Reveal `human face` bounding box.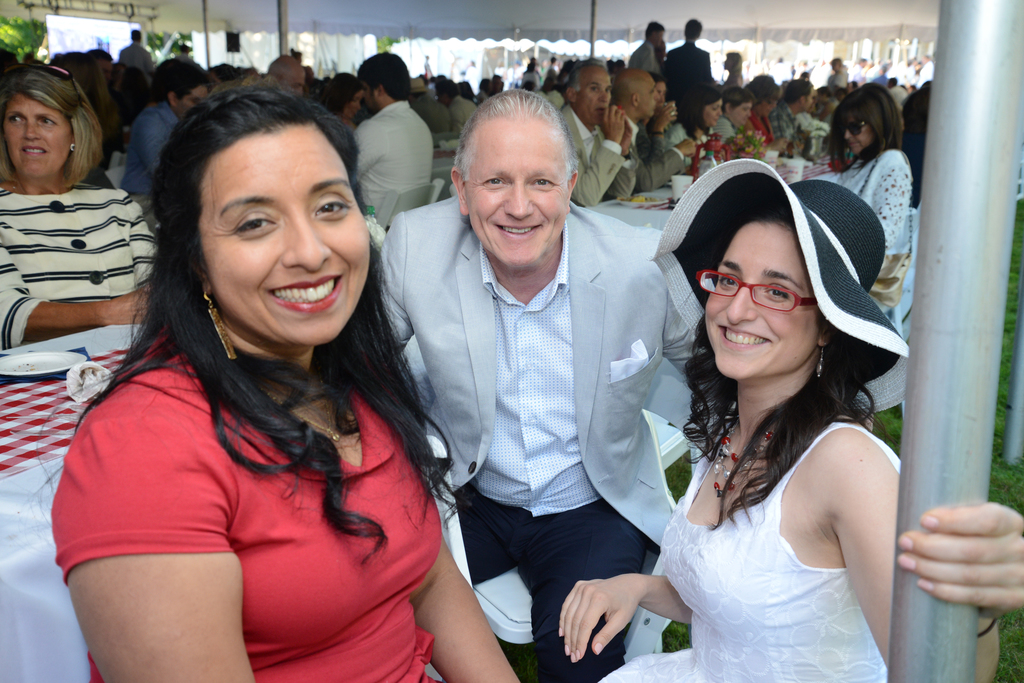
Revealed: box=[654, 31, 664, 40].
